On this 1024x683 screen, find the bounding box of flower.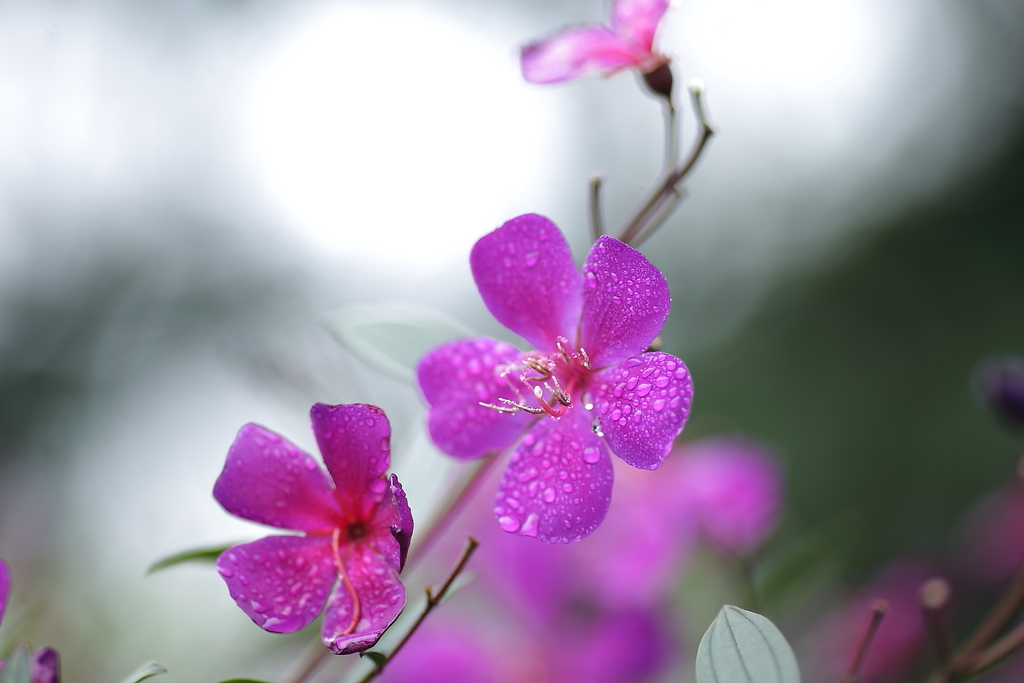
Bounding box: x1=692, y1=431, x2=782, y2=545.
